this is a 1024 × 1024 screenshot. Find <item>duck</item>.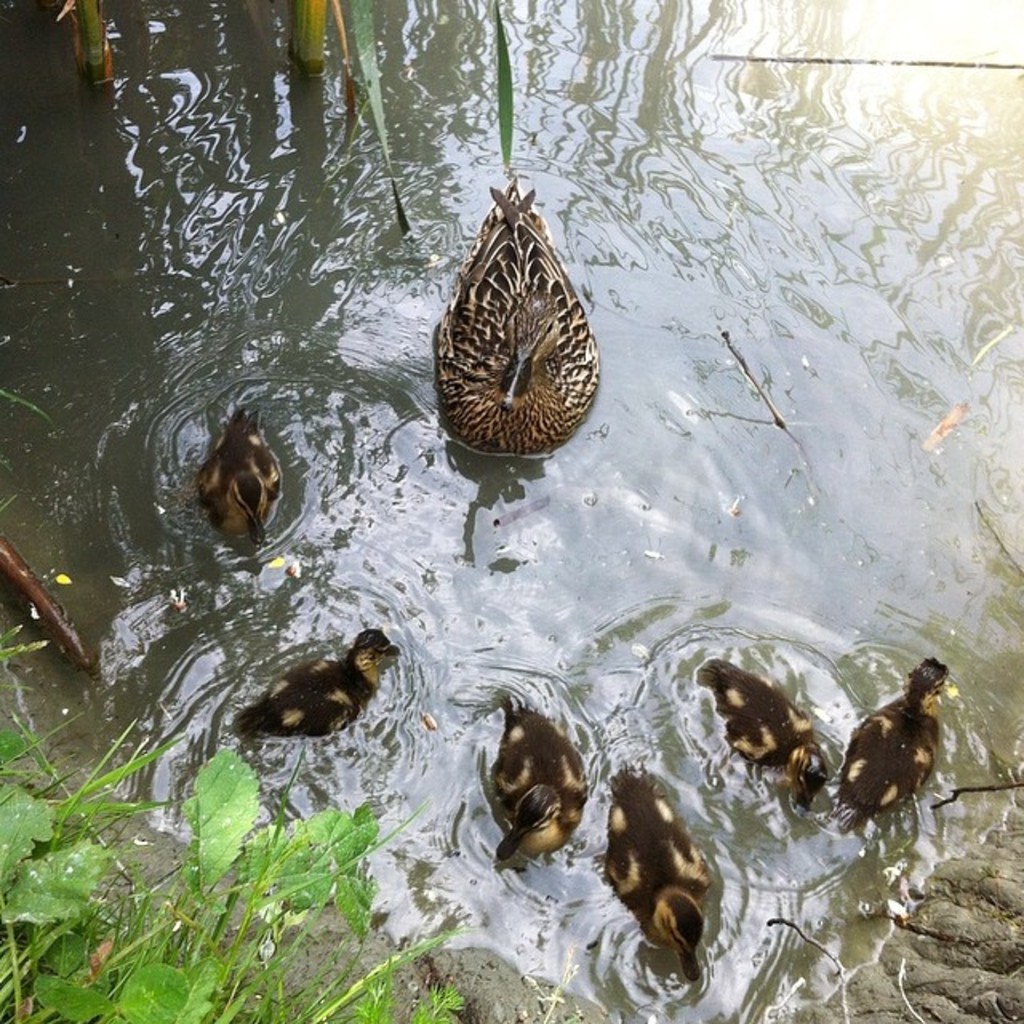
Bounding box: locate(478, 696, 589, 866).
